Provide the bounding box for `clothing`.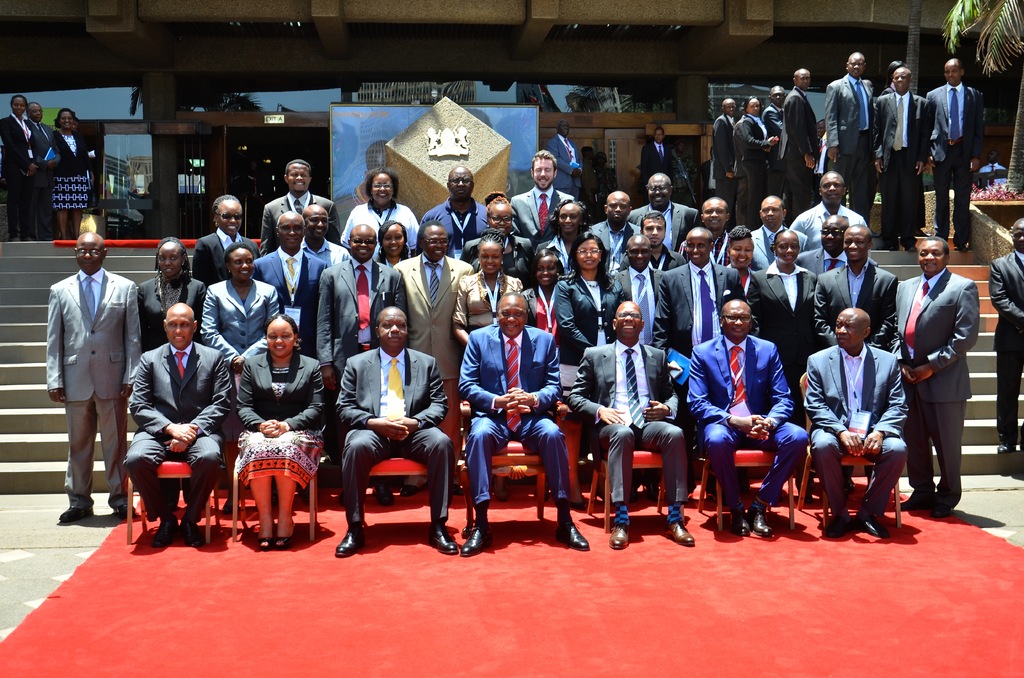
(left=316, top=257, right=422, bottom=350).
